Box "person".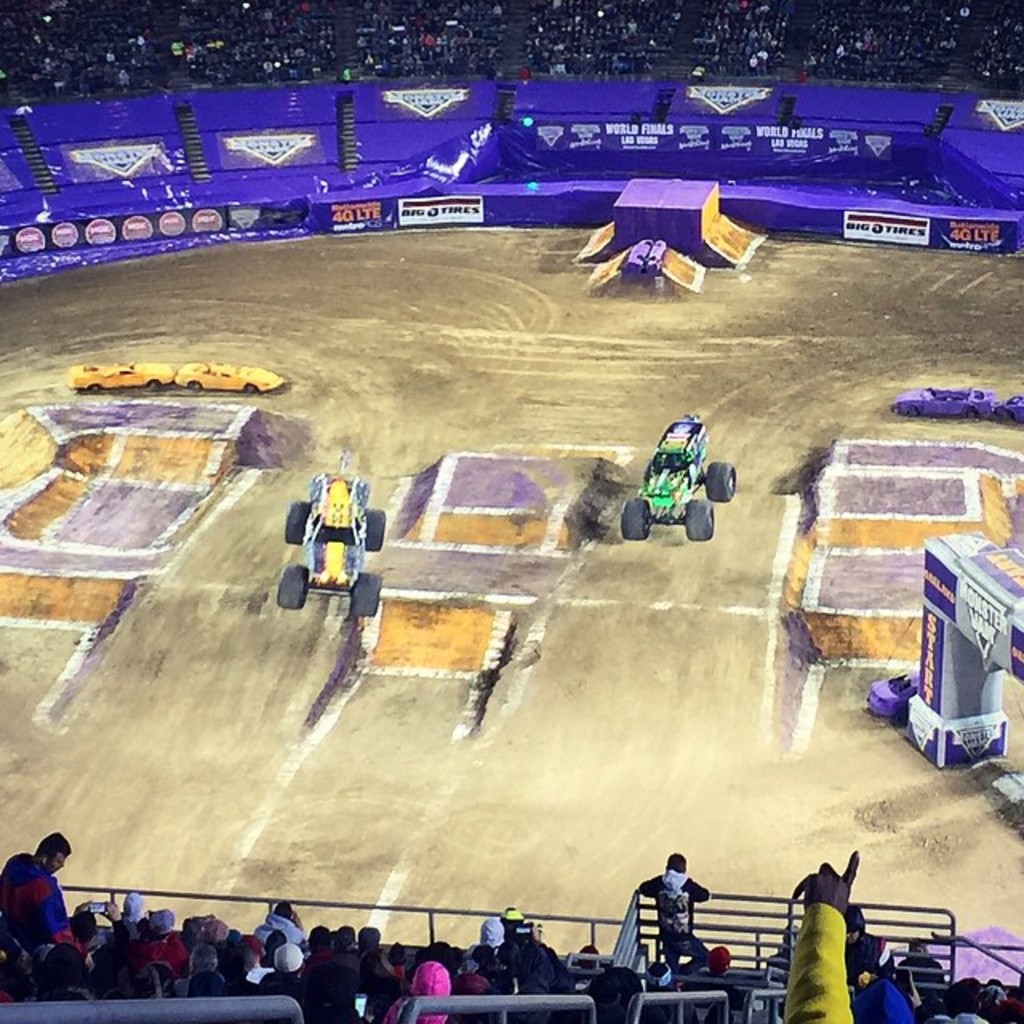
176/918/230/957.
